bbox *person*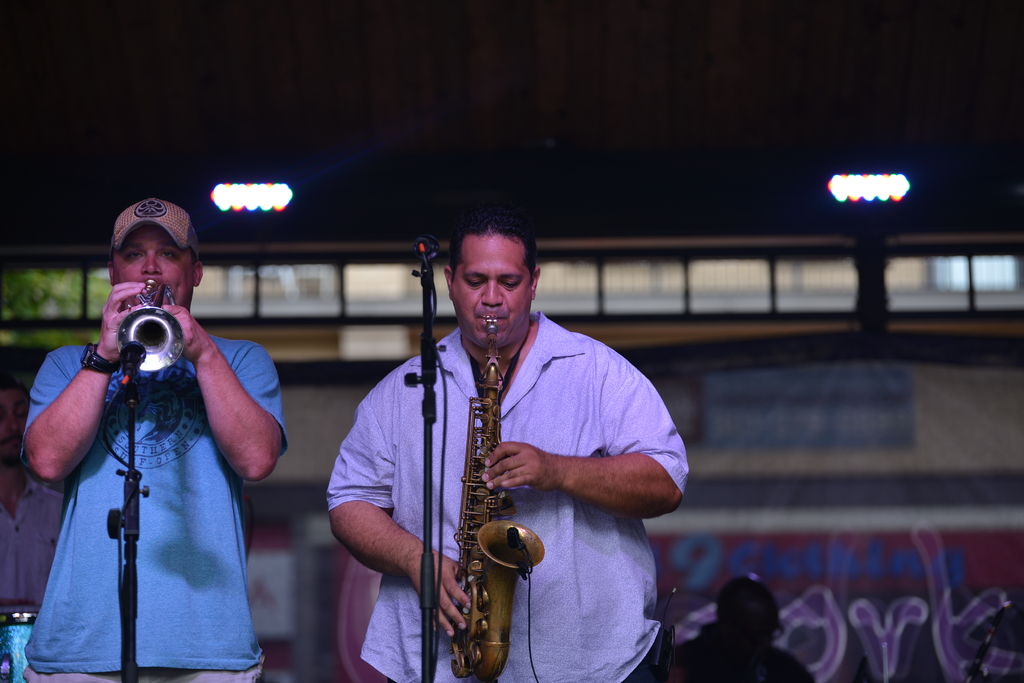
{"left": 325, "top": 206, "right": 691, "bottom": 682}
